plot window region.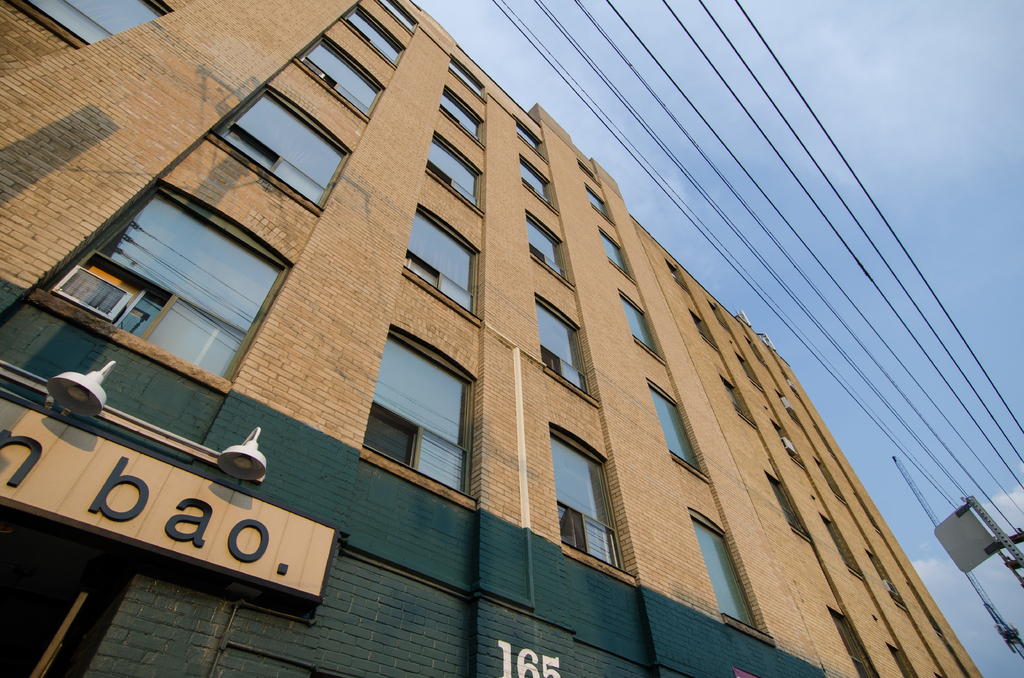
Plotted at pyautogui.locateOnScreen(548, 415, 635, 585).
